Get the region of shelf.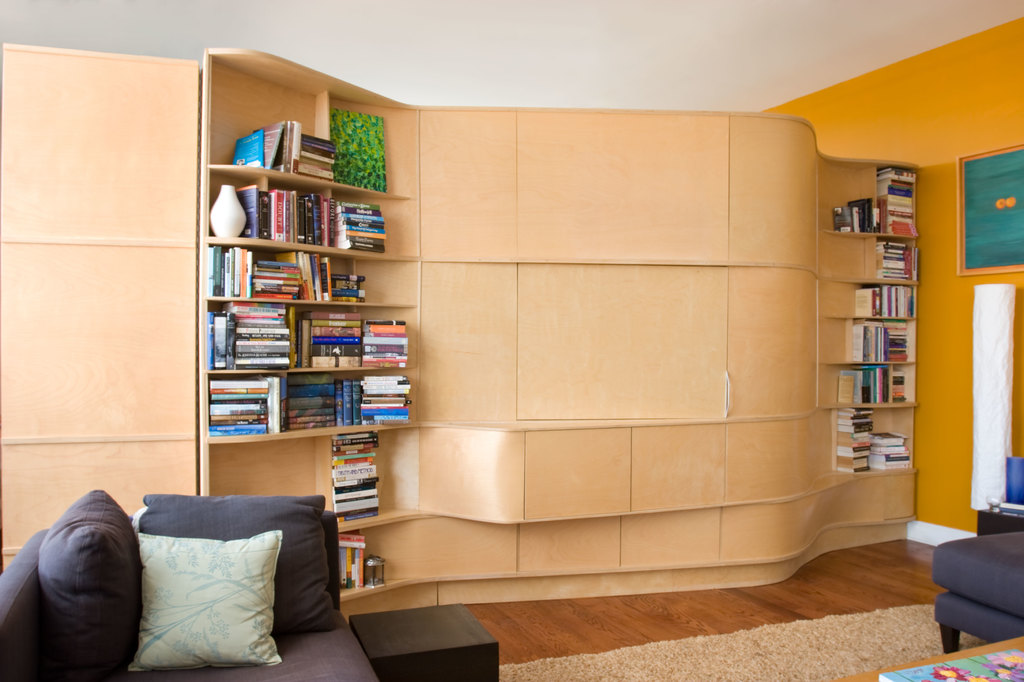
bbox(187, 97, 408, 483).
